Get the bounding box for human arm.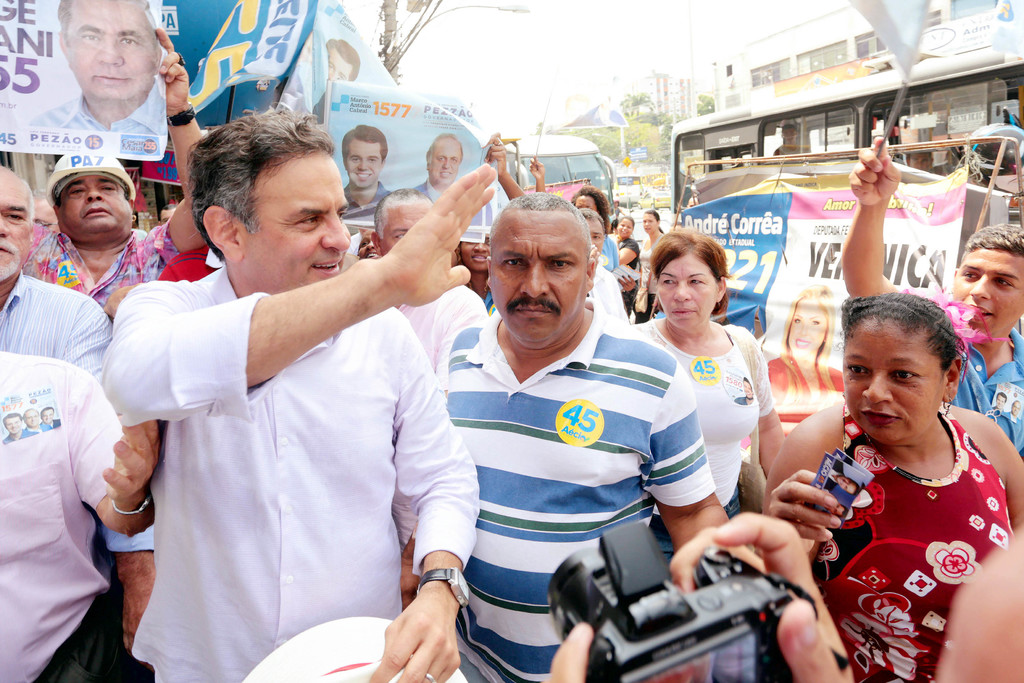
pyautogui.locateOnScreen(758, 421, 840, 555).
